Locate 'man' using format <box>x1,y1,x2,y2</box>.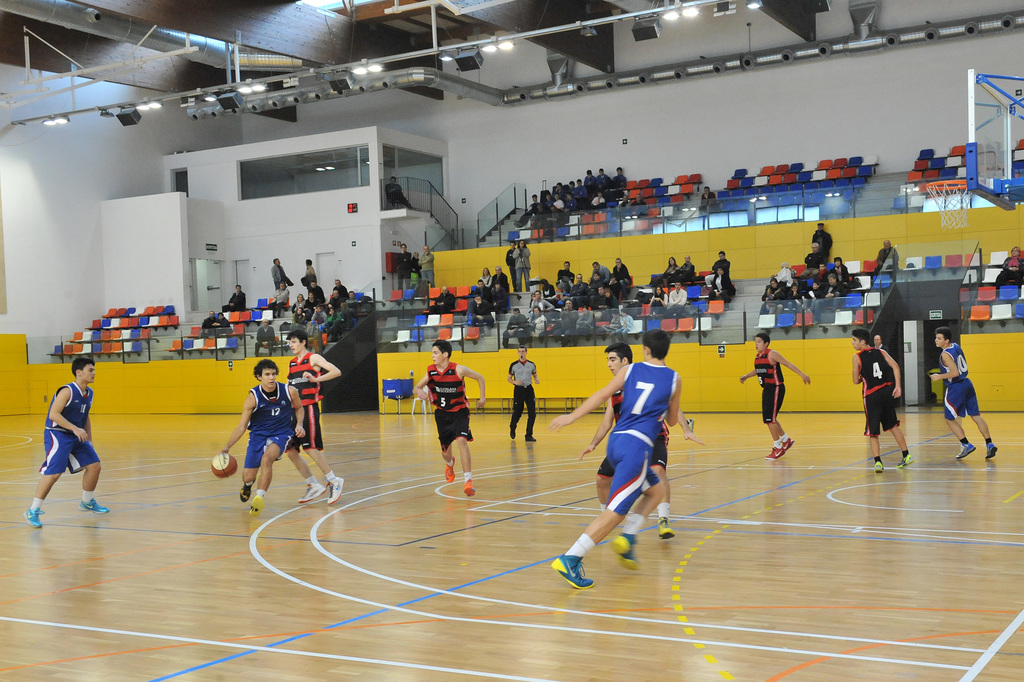
<box>509,345,538,441</box>.
